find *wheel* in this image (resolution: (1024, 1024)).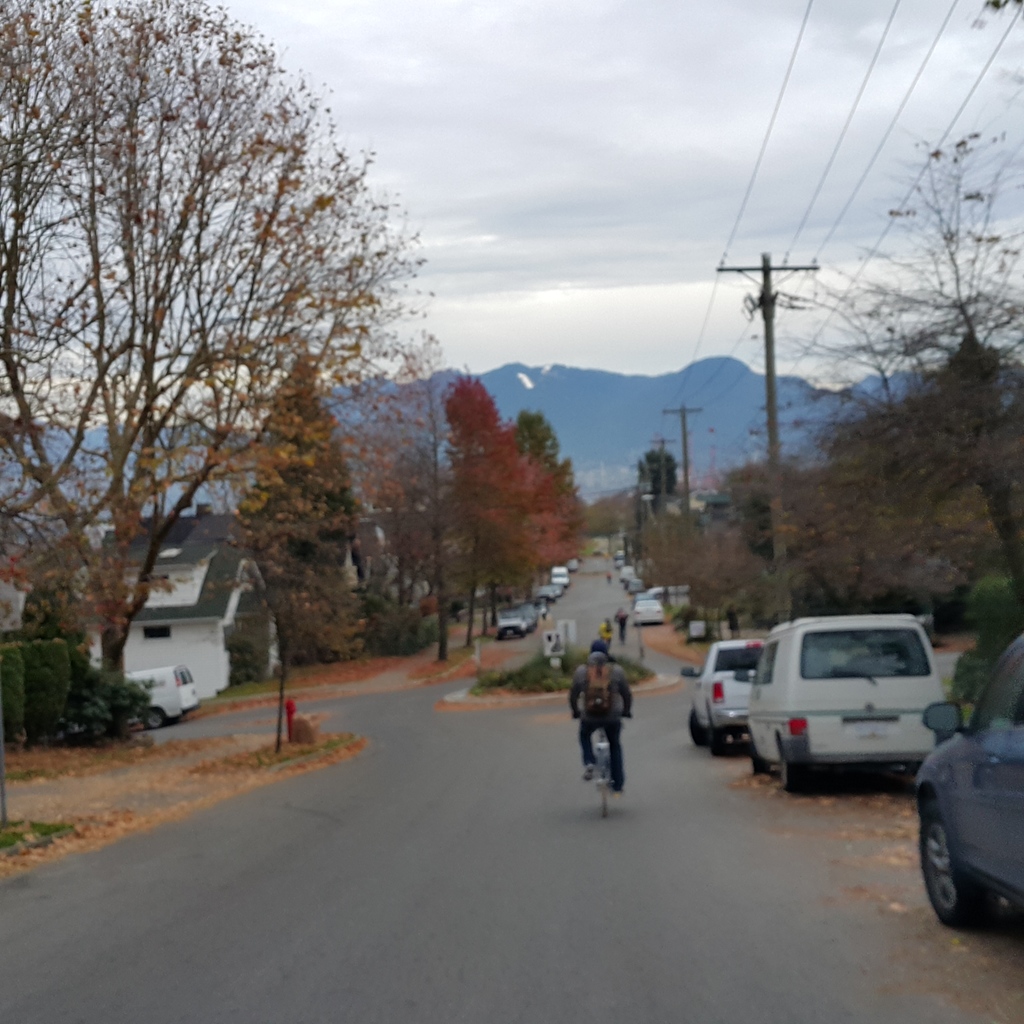
<bbox>780, 741, 803, 799</bbox>.
